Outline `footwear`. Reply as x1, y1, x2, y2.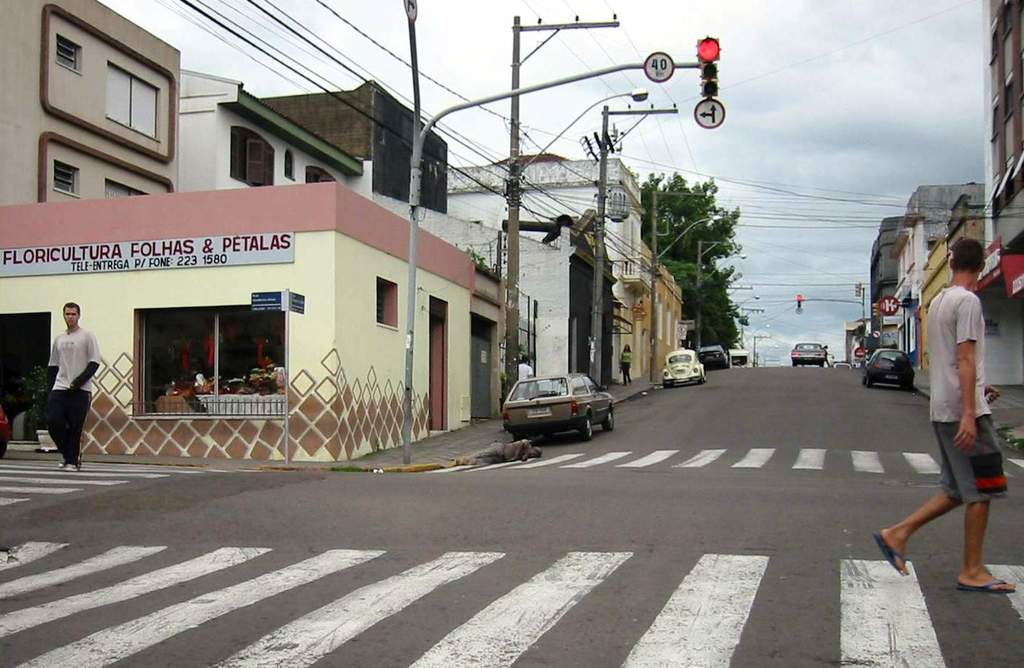
953, 574, 1015, 596.
